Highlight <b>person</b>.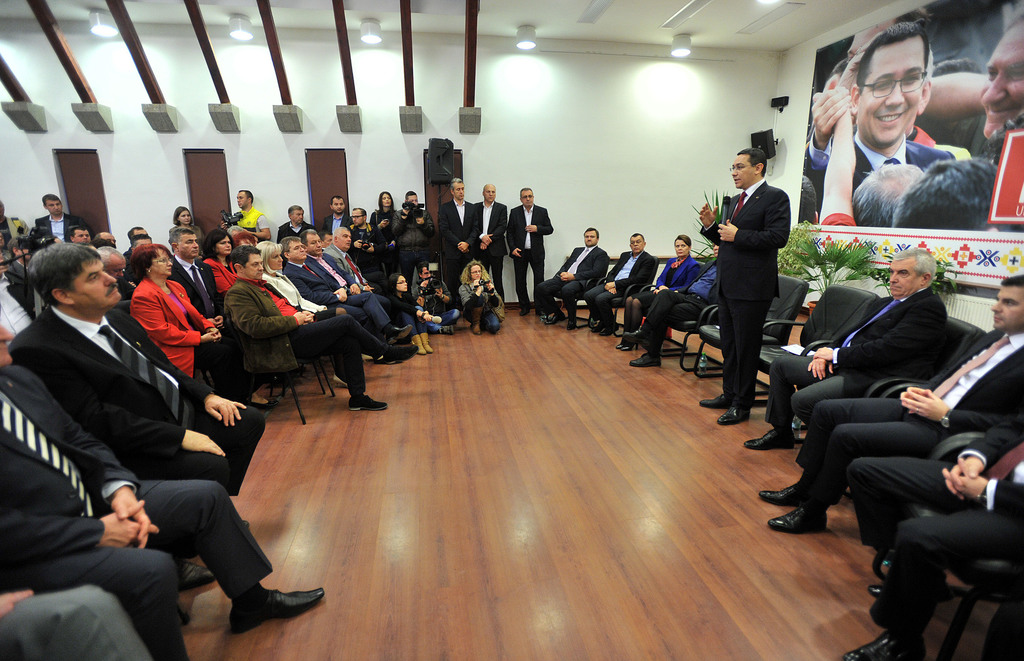
Highlighted region: select_region(840, 412, 1023, 660).
